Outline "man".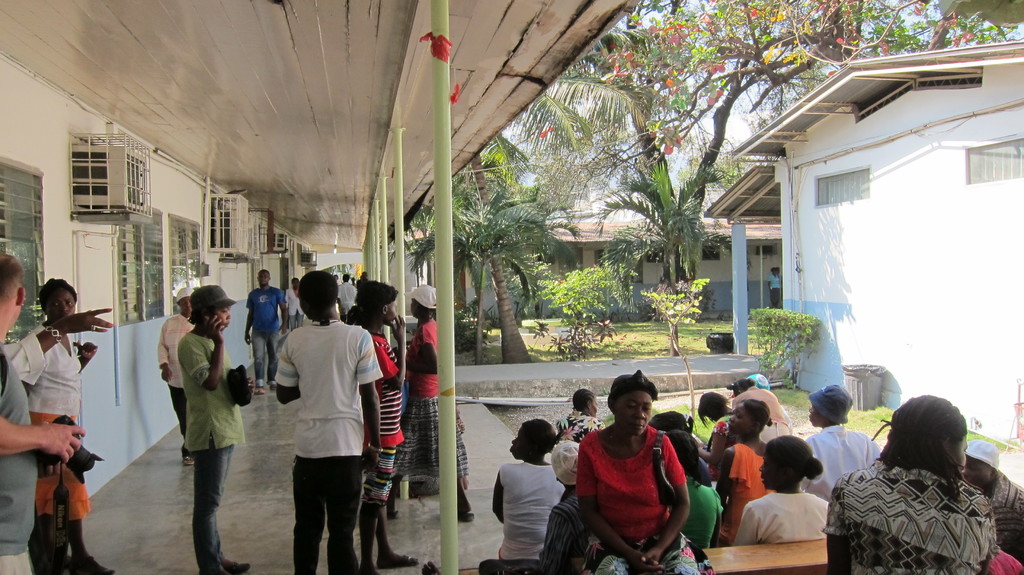
Outline: locate(0, 247, 81, 574).
